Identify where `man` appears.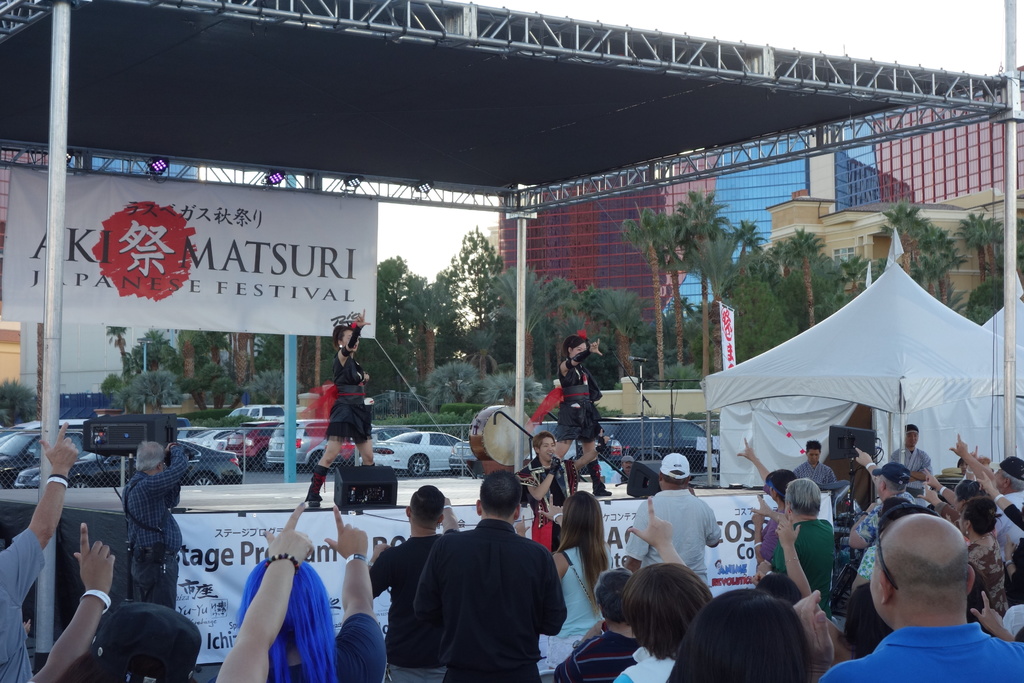
Appears at [950, 434, 1023, 549].
